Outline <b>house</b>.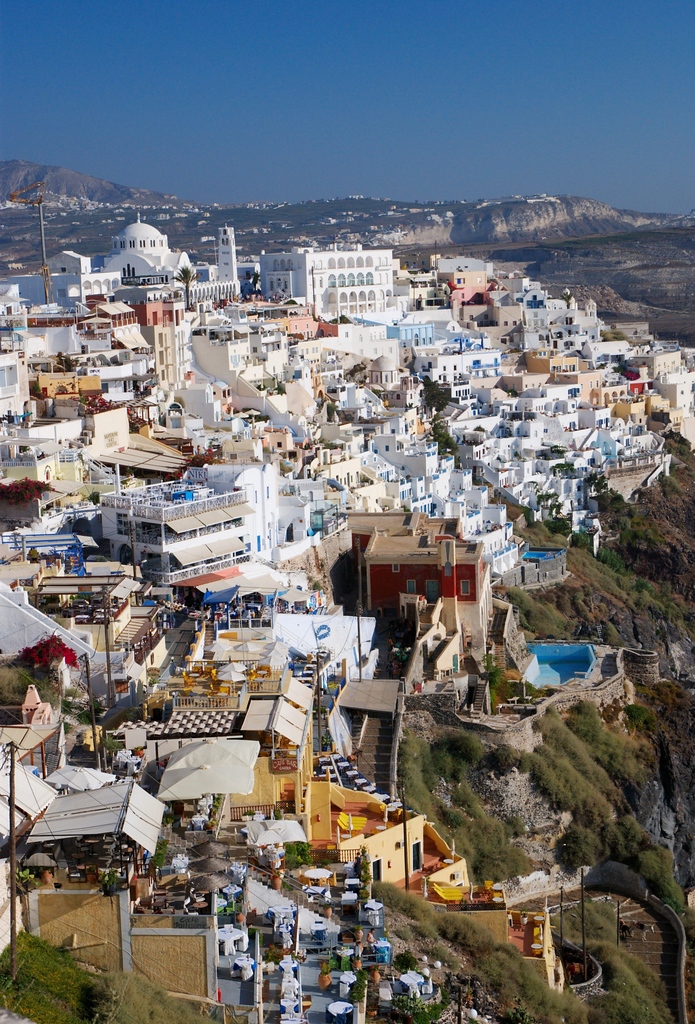
Outline: l=86, t=470, r=248, b=605.
